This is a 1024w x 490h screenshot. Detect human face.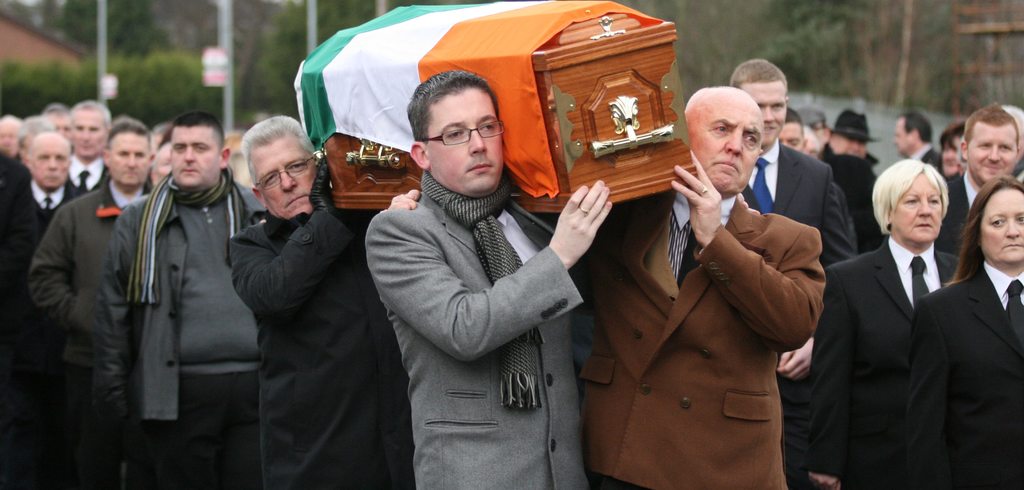
[833, 136, 872, 154].
